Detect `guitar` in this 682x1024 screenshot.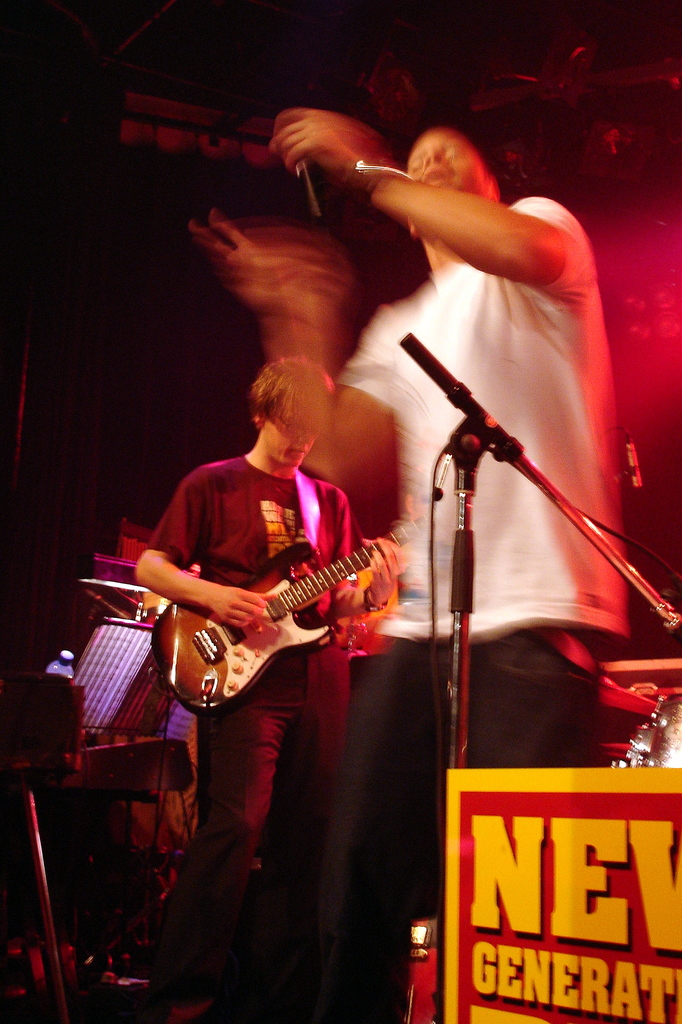
Detection: left=106, top=520, right=424, bottom=719.
